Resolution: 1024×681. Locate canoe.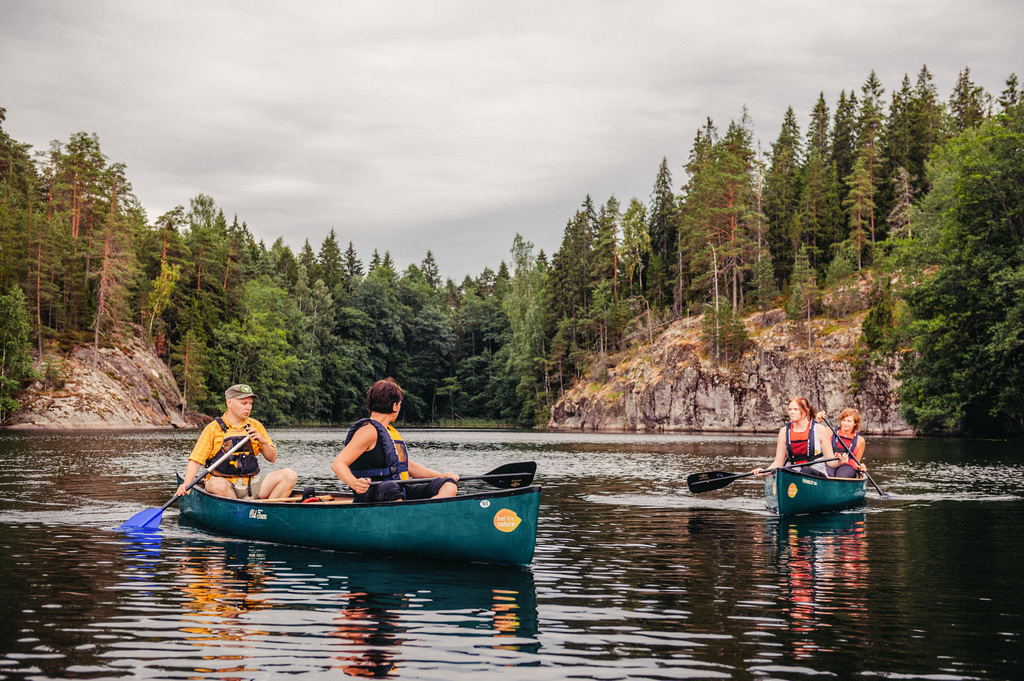
152, 449, 550, 577.
